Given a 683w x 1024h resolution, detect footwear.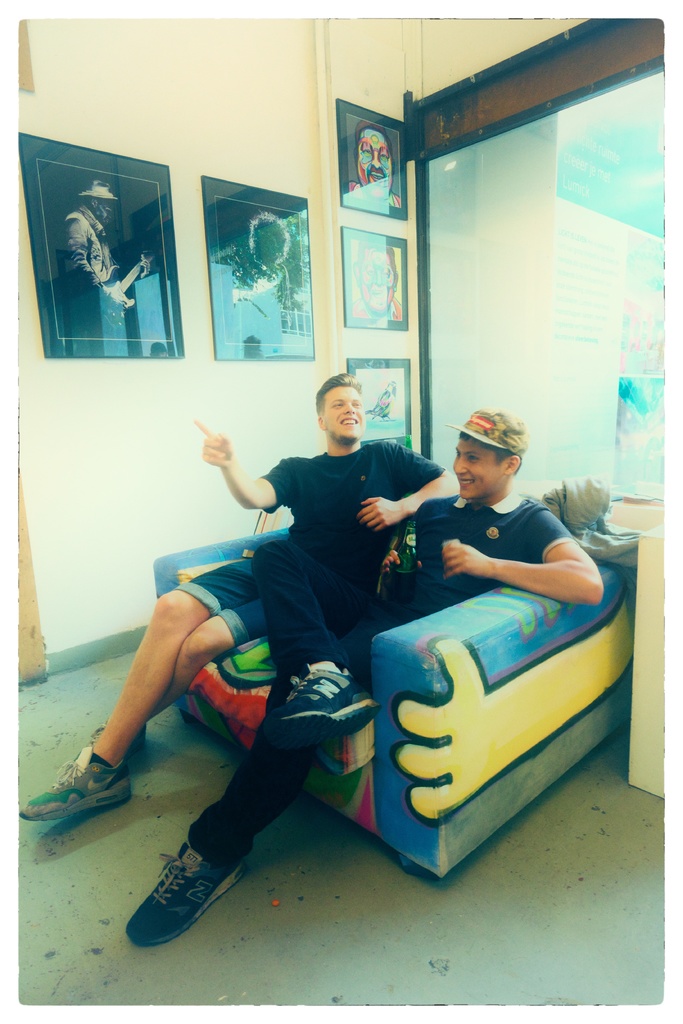
{"x1": 10, "y1": 755, "x2": 103, "y2": 817}.
